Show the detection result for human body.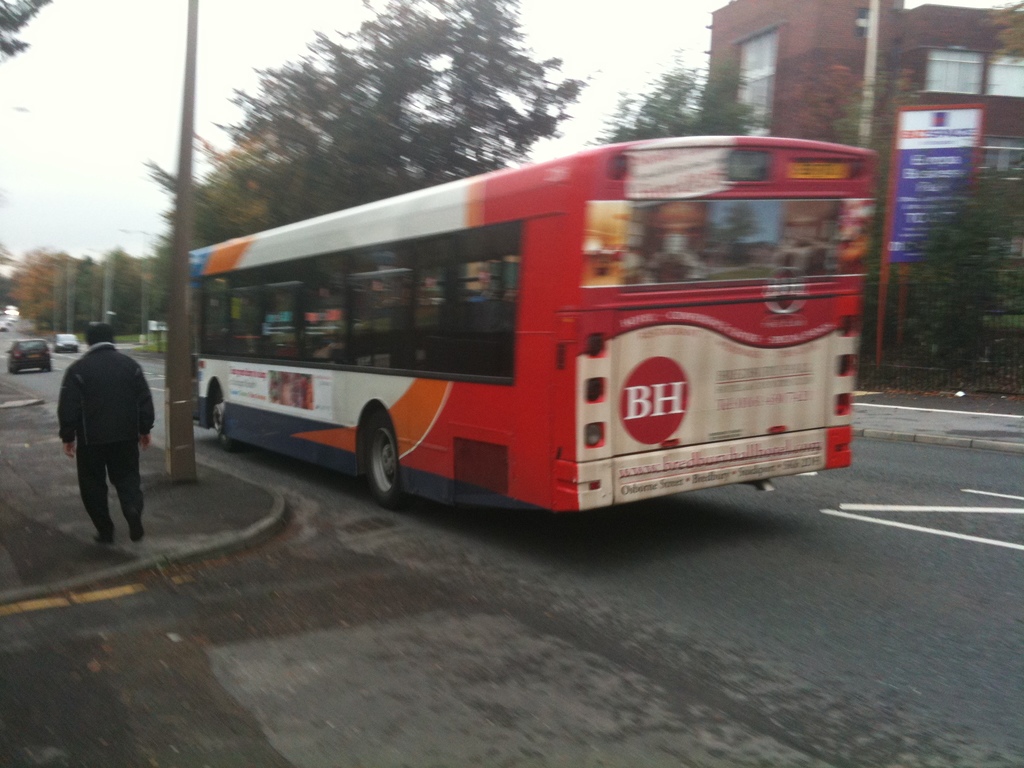
58,319,156,547.
